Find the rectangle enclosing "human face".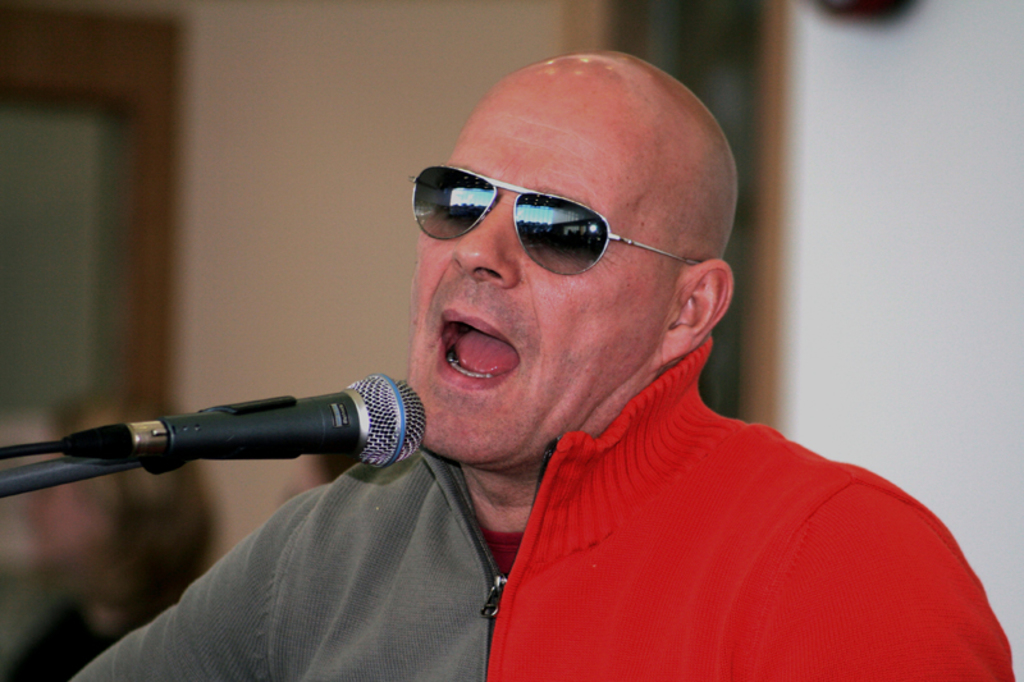
(408,86,686,468).
